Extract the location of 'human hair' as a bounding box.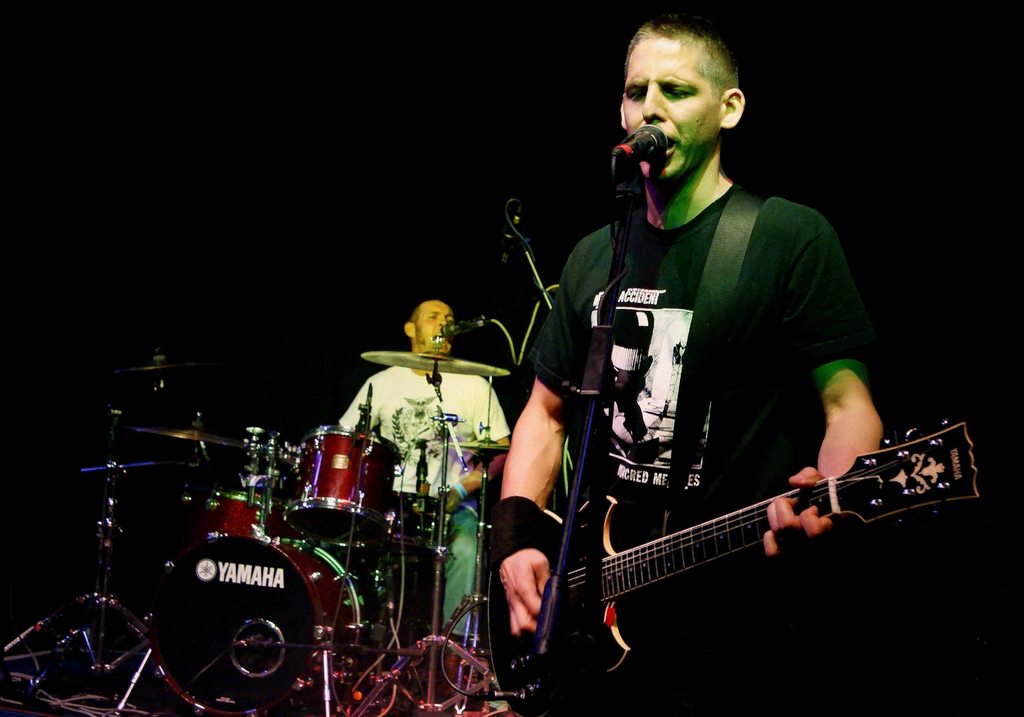
pyautogui.locateOnScreen(623, 19, 742, 109).
